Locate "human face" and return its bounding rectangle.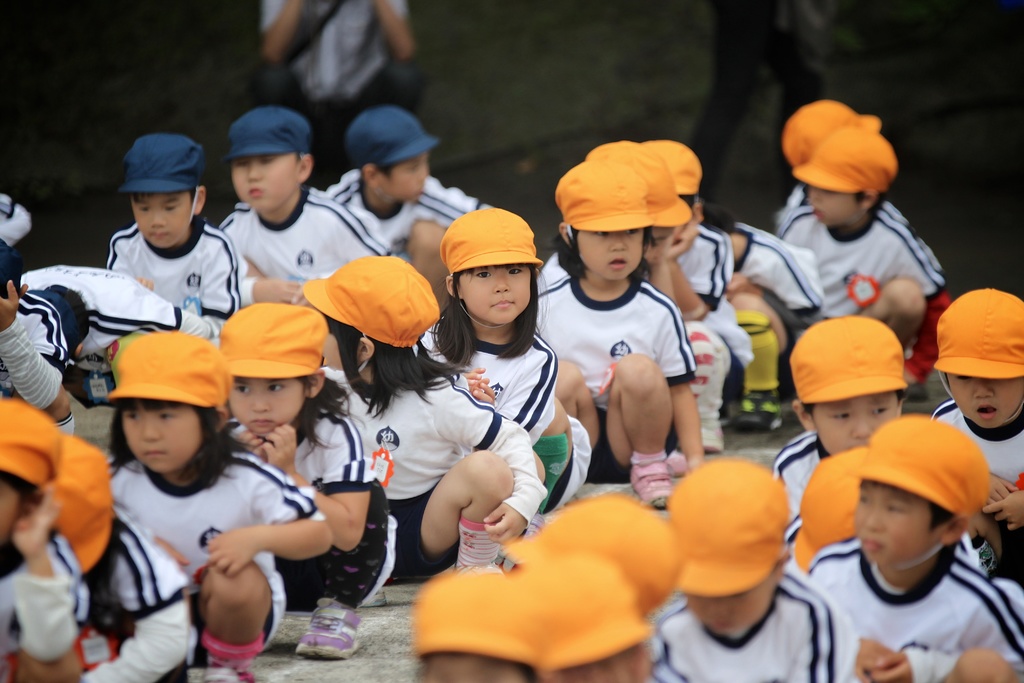
box(428, 650, 520, 682).
